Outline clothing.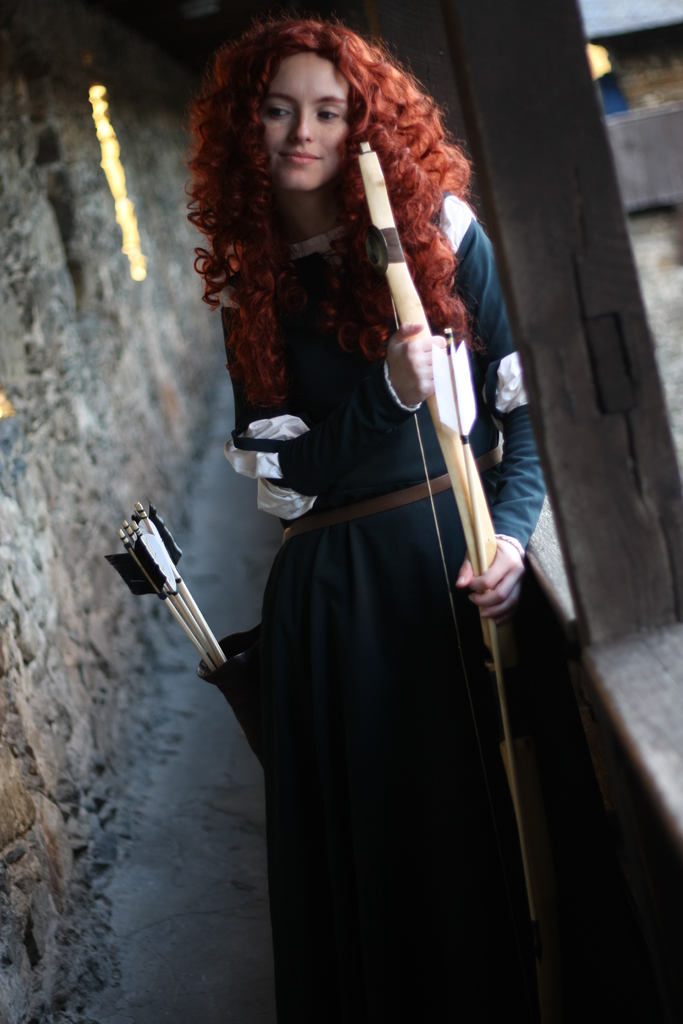
Outline: <bbox>220, 195, 662, 1023</bbox>.
